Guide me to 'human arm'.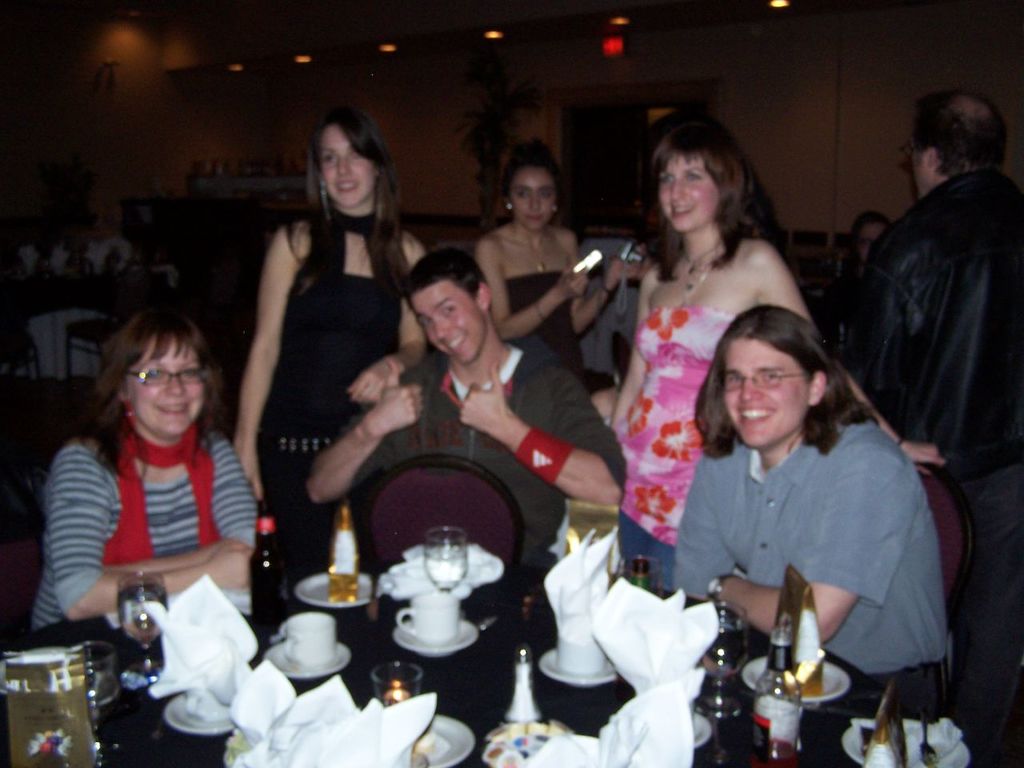
Guidance: x1=610, y1=256, x2=658, y2=442.
